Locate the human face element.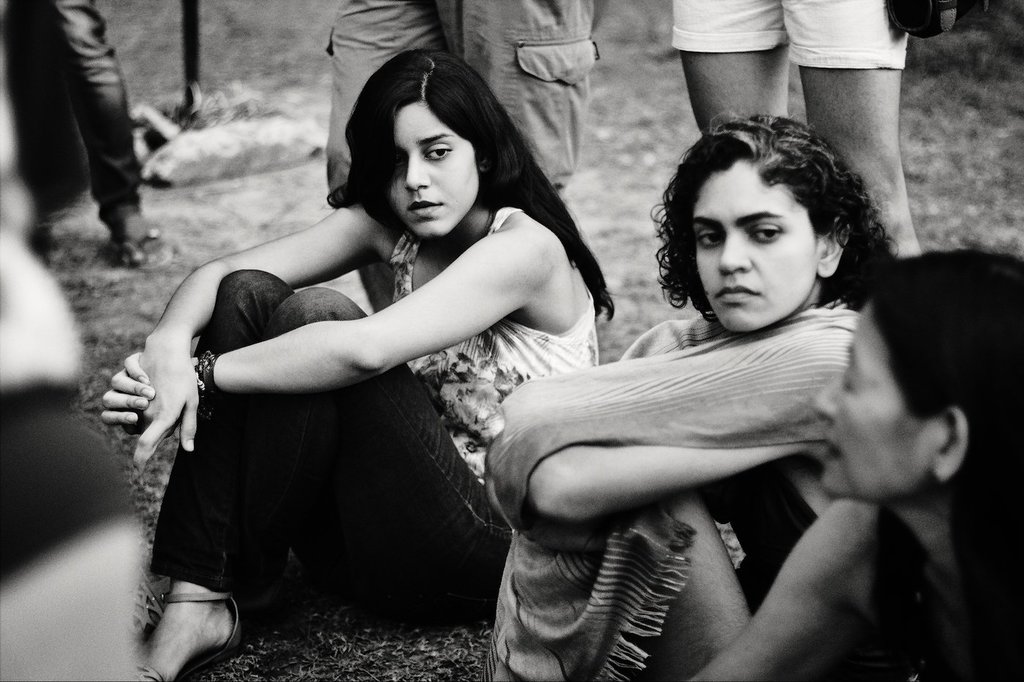
Element bbox: BBox(391, 102, 481, 236).
